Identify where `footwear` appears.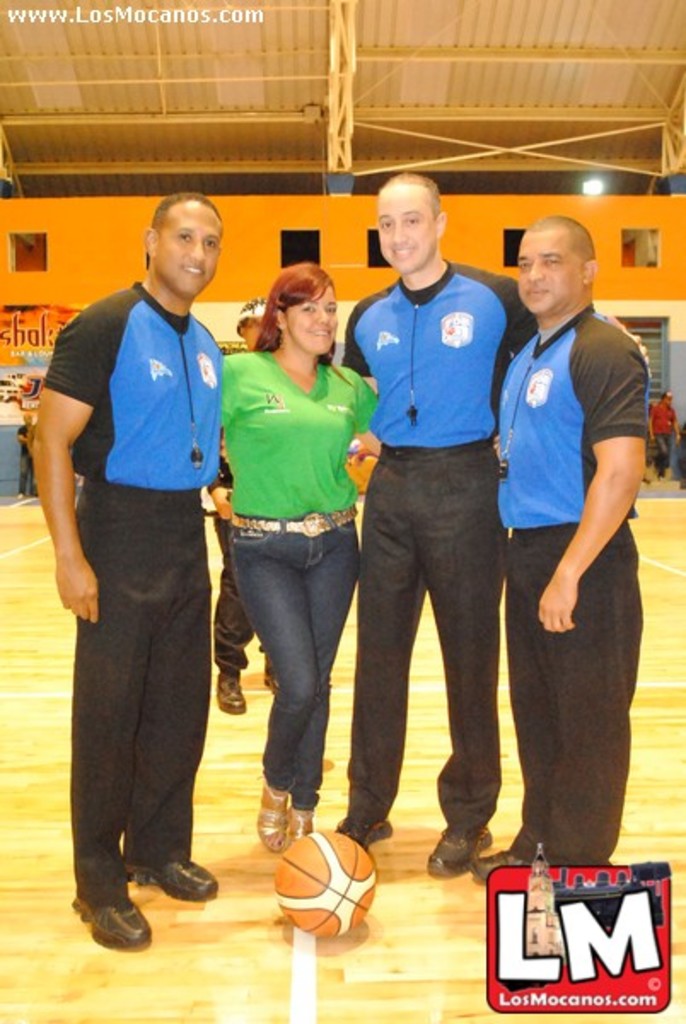
Appears at l=73, t=905, r=150, b=949.
